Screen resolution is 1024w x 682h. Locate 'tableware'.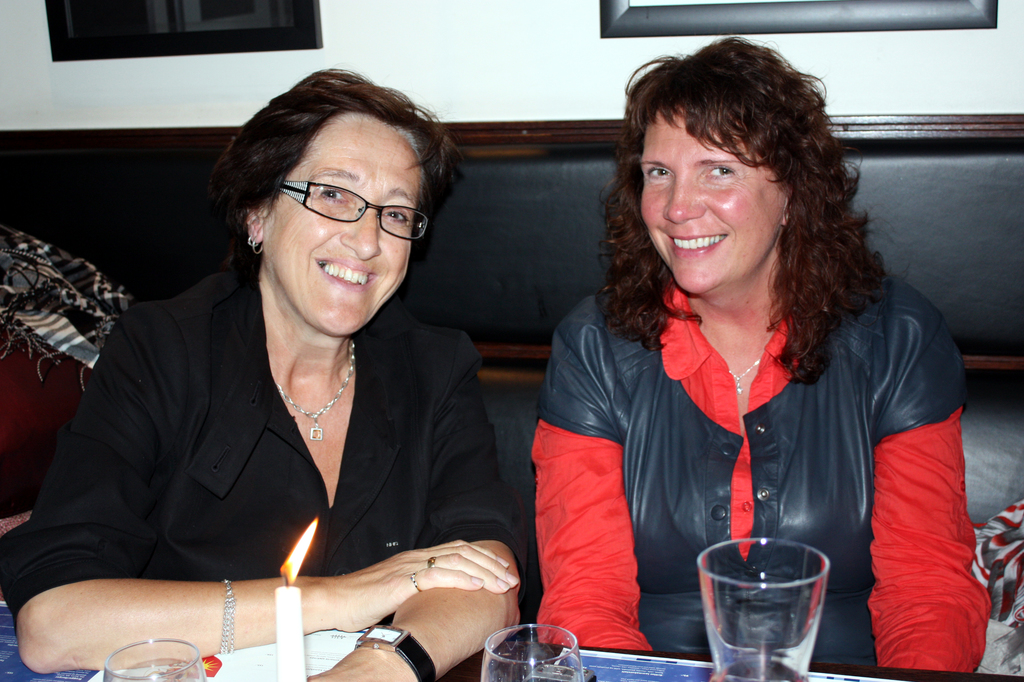
<region>99, 640, 207, 681</region>.
